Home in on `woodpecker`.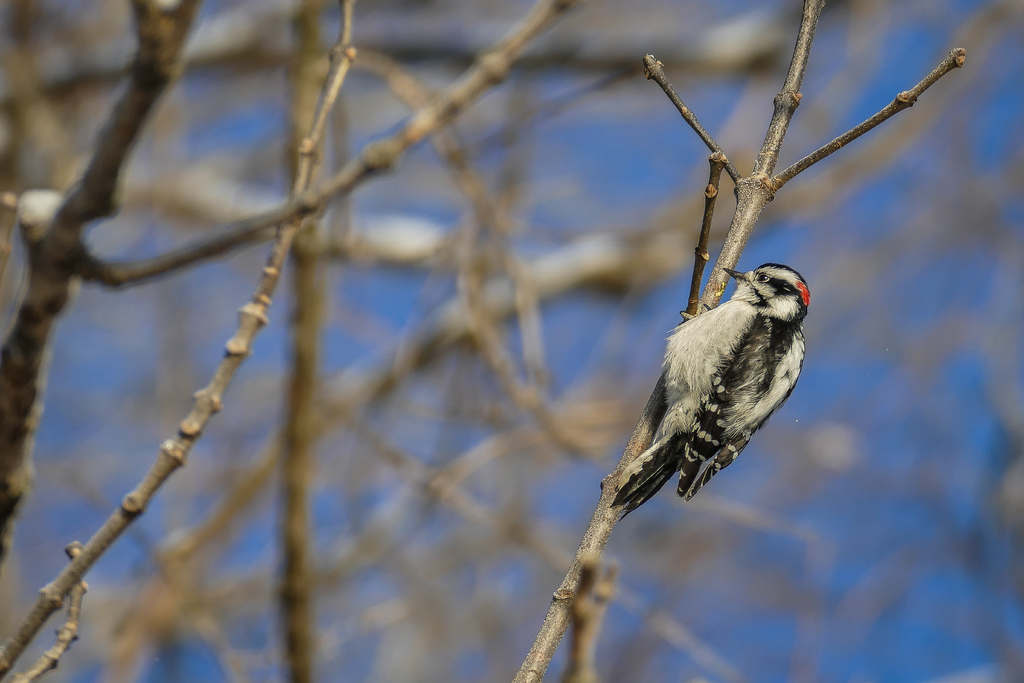
Homed in at crop(598, 252, 803, 524).
